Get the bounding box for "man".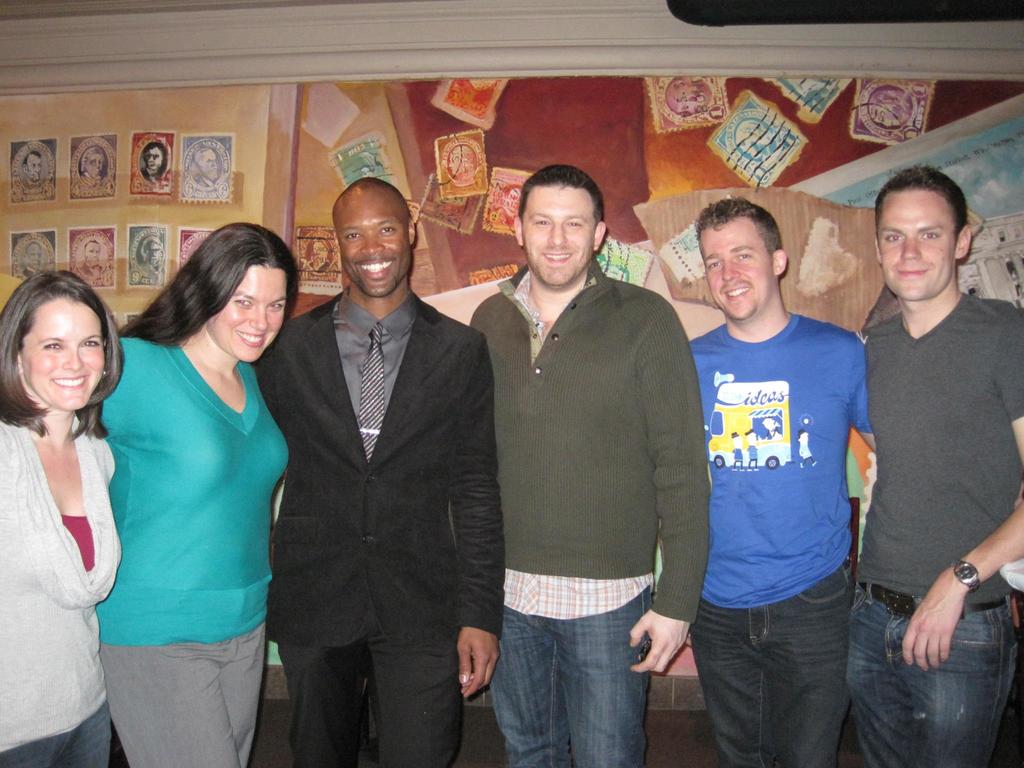
14 145 50 189.
